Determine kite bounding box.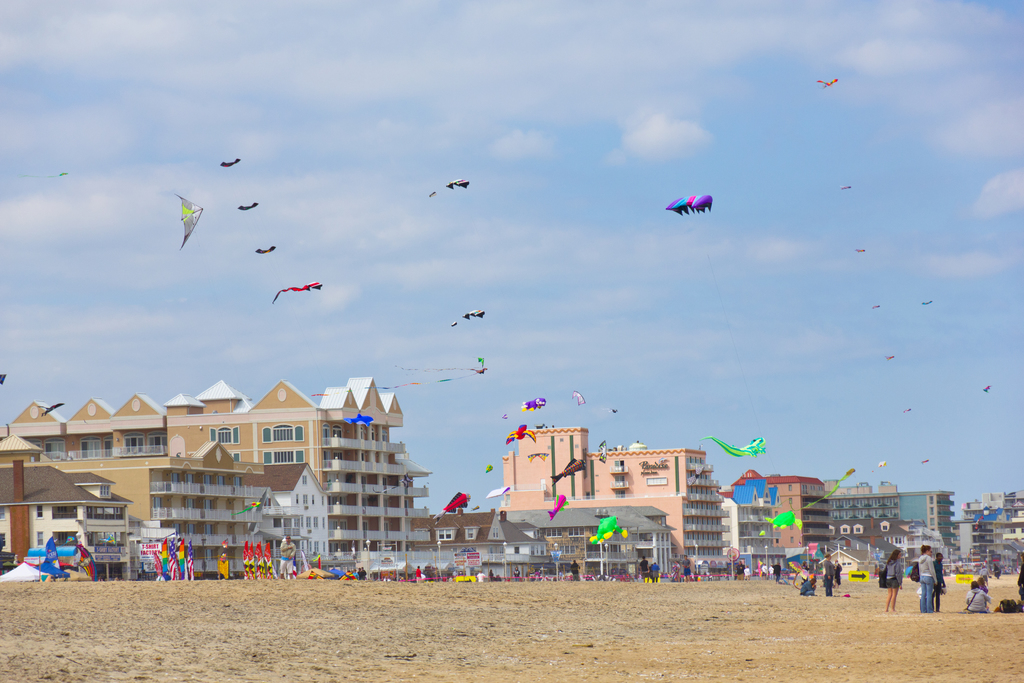
Determined: <bbox>698, 435, 767, 460</bbox>.
